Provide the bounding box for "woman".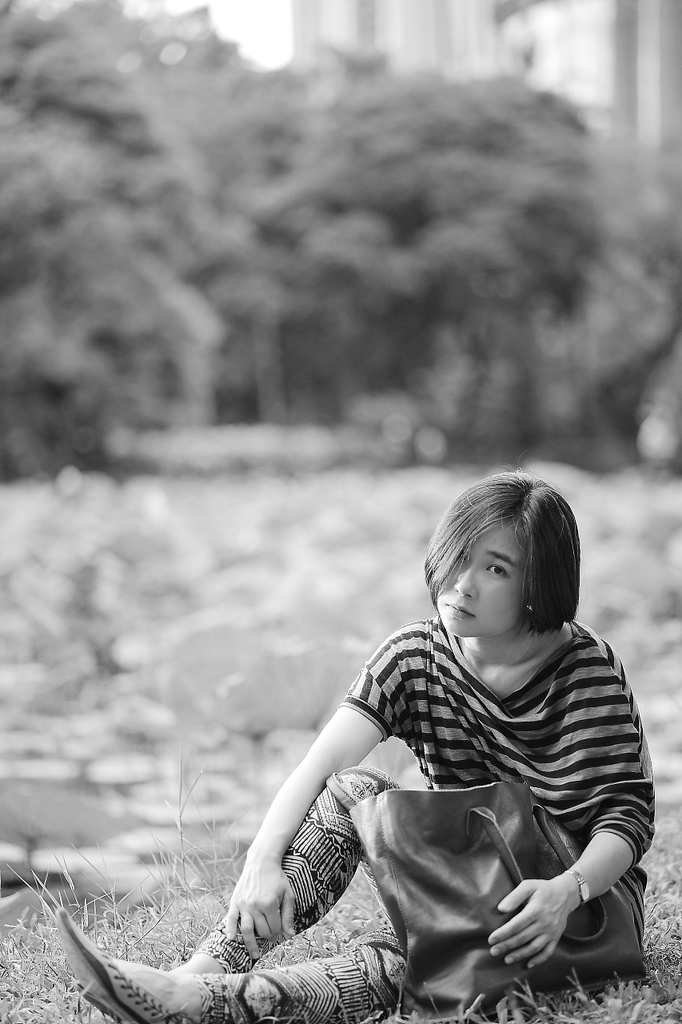
Rect(197, 456, 641, 1000).
